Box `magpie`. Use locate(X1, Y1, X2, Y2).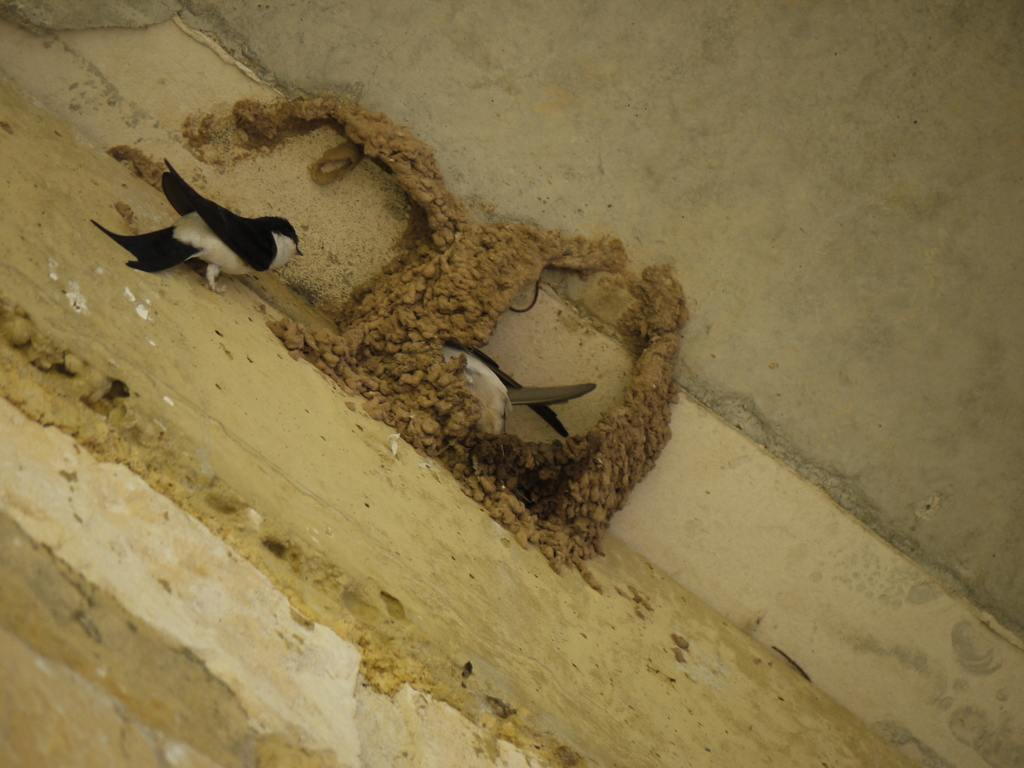
locate(440, 346, 599, 442).
